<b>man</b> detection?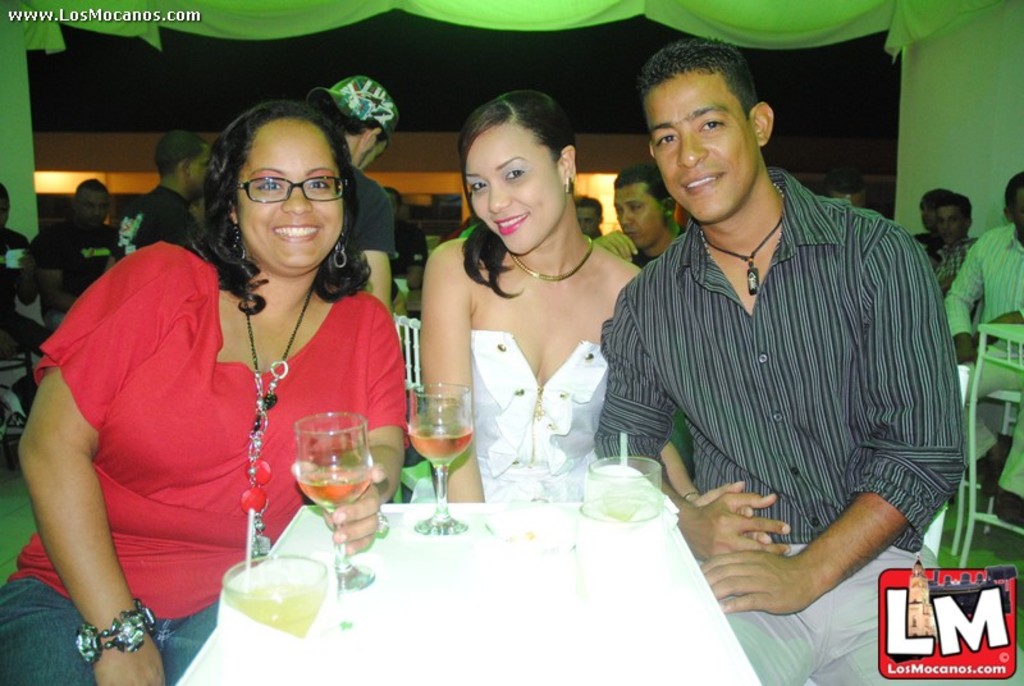
[936,166,1023,526]
